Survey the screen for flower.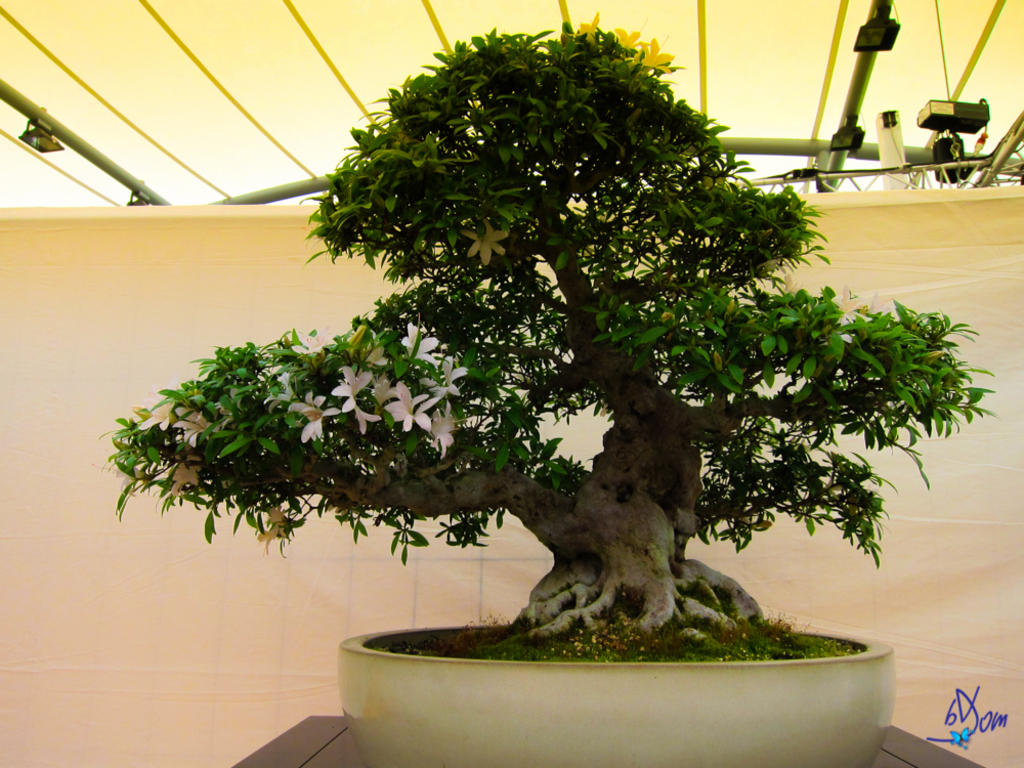
Survey found: detection(180, 404, 223, 442).
